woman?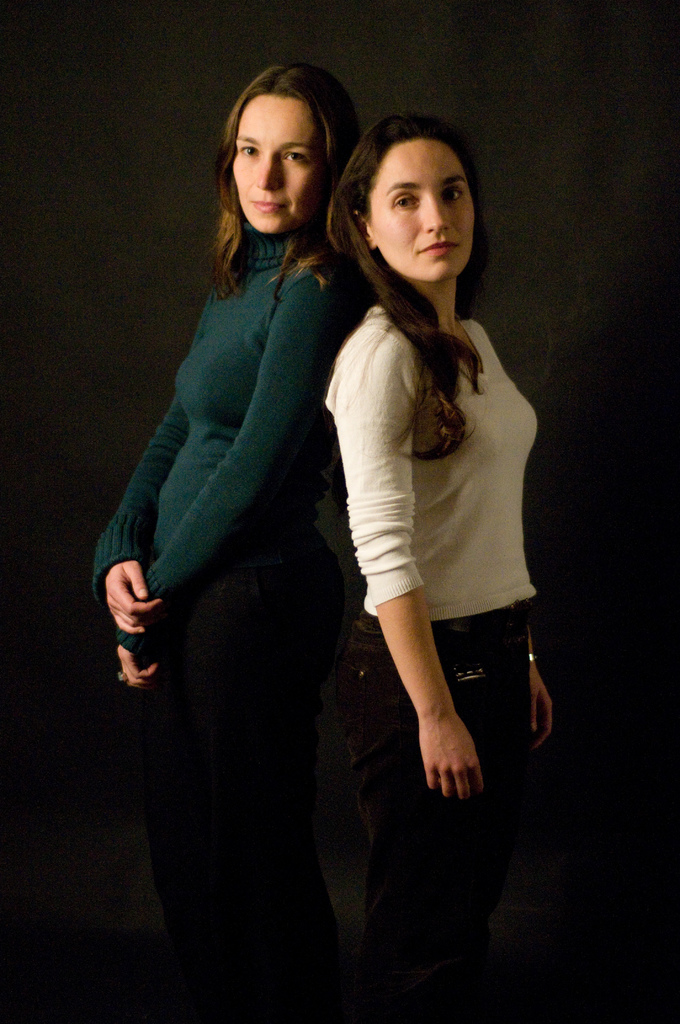
89,44,357,1023
